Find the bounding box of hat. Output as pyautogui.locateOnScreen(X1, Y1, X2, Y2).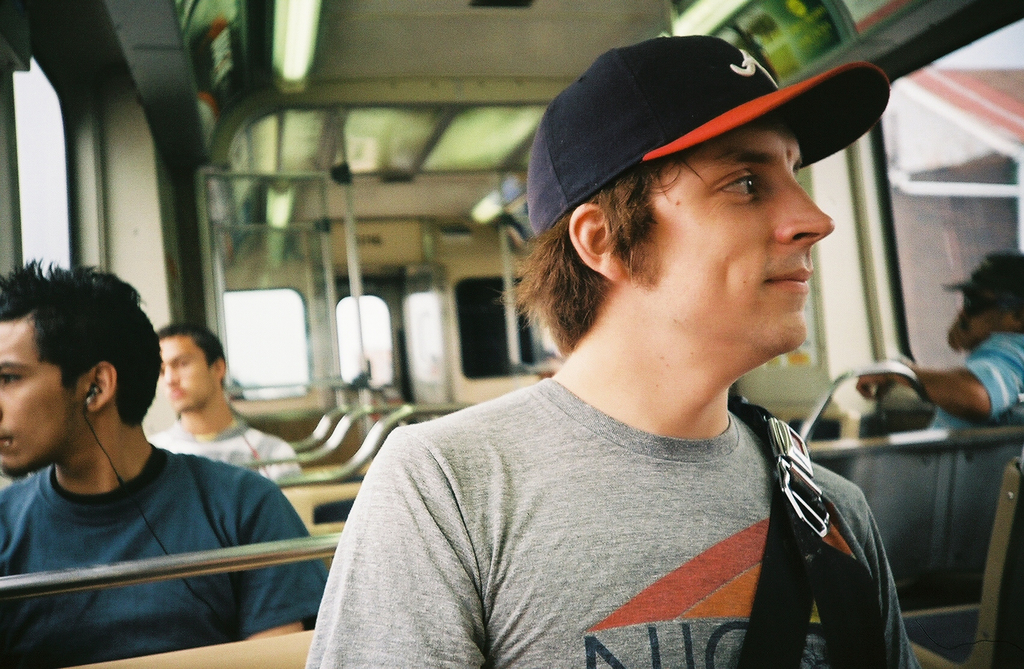
pyautogui.locateOnScreen(529, 36, 888, 239).
